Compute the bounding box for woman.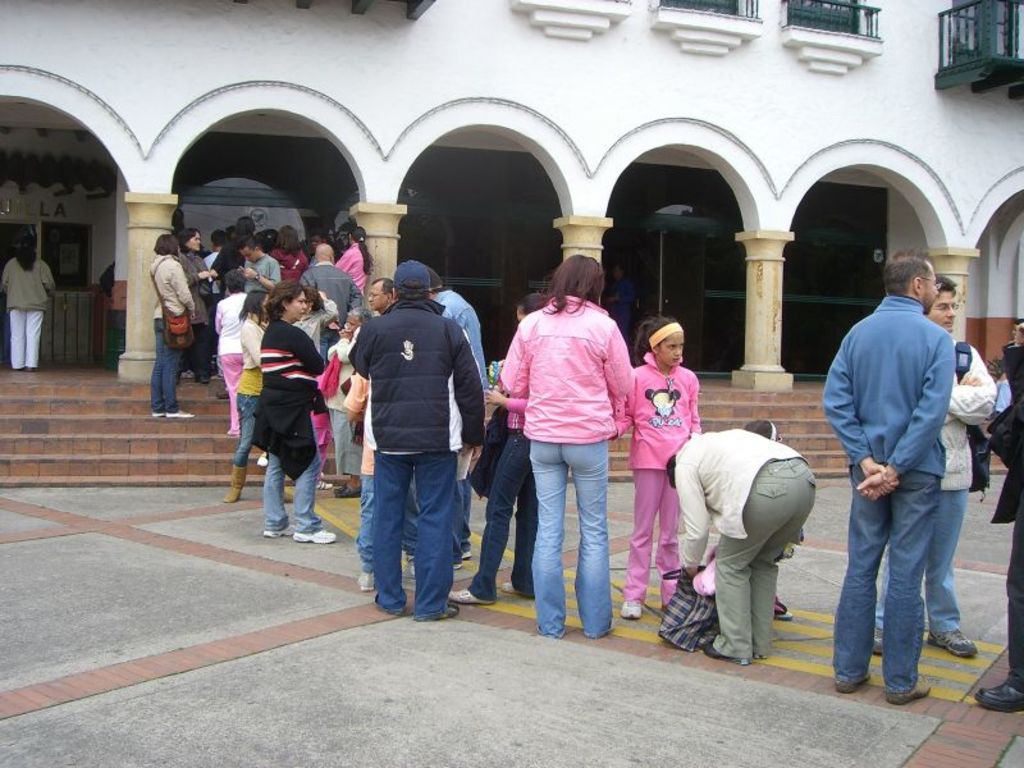
[220, 285, 276, 506].
